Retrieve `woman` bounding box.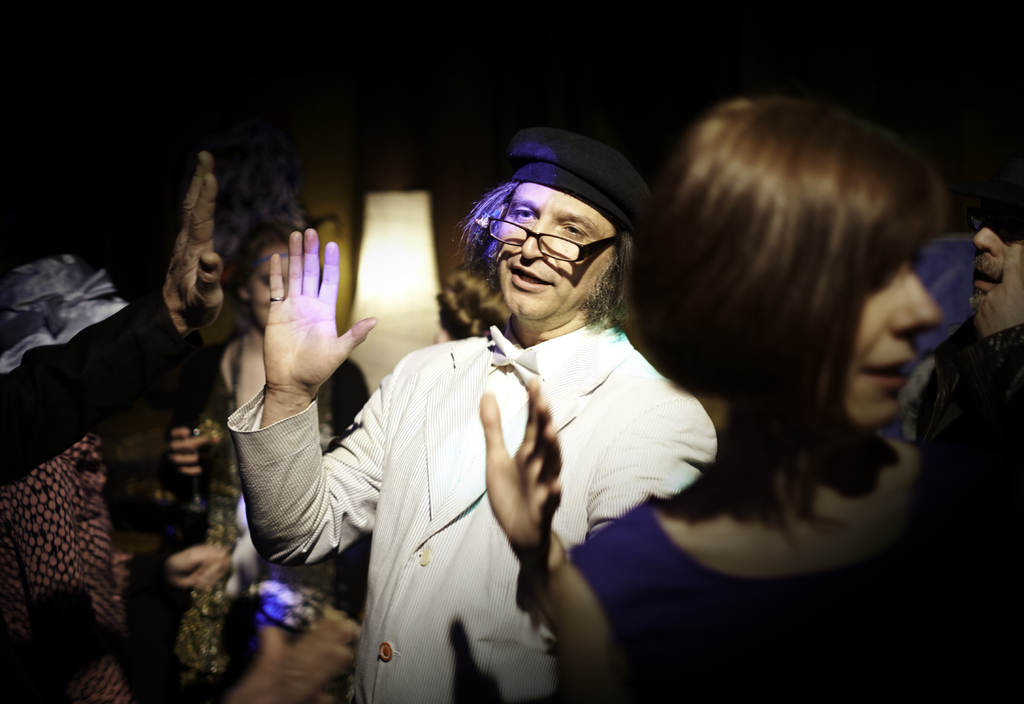
Bounding box: x1=570 y1=60 x2=1001 y2=659.
